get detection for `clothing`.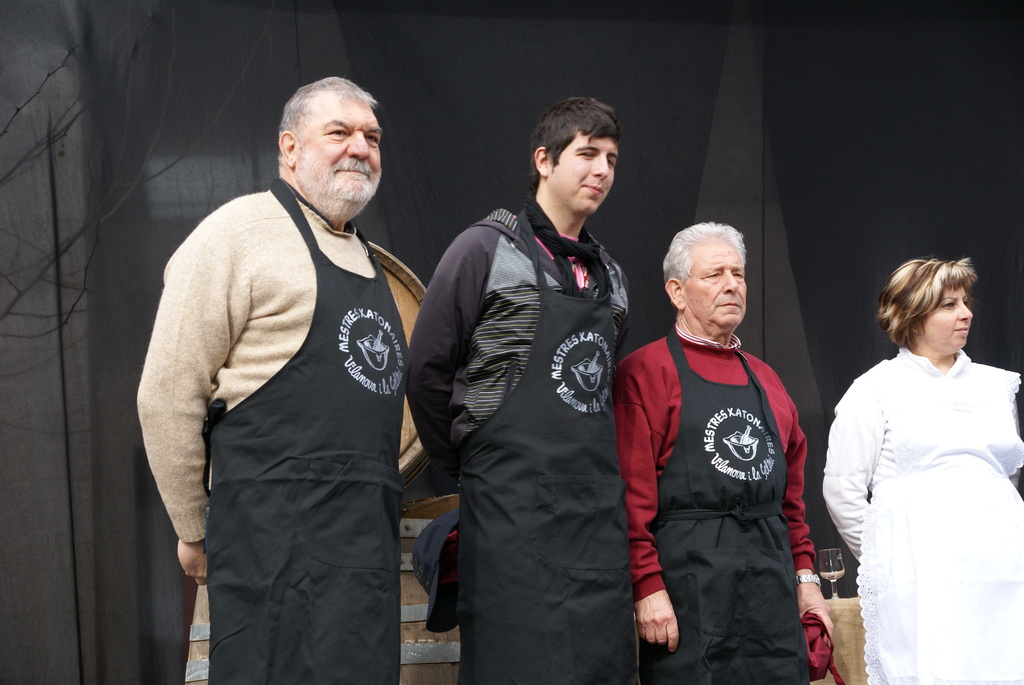
Detection: <bbox>822, 345, 1023, 684</bbox>.
